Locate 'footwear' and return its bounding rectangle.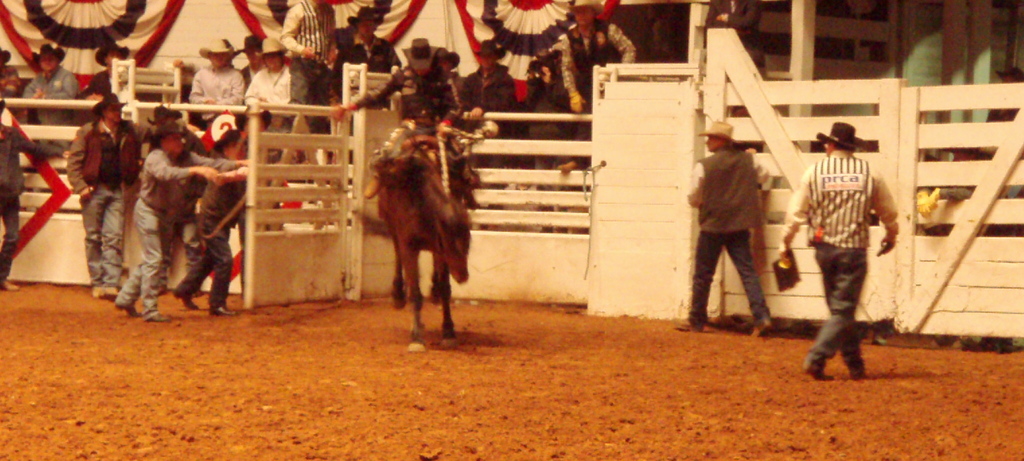
<region>145, 294, 161, 324</region>.
